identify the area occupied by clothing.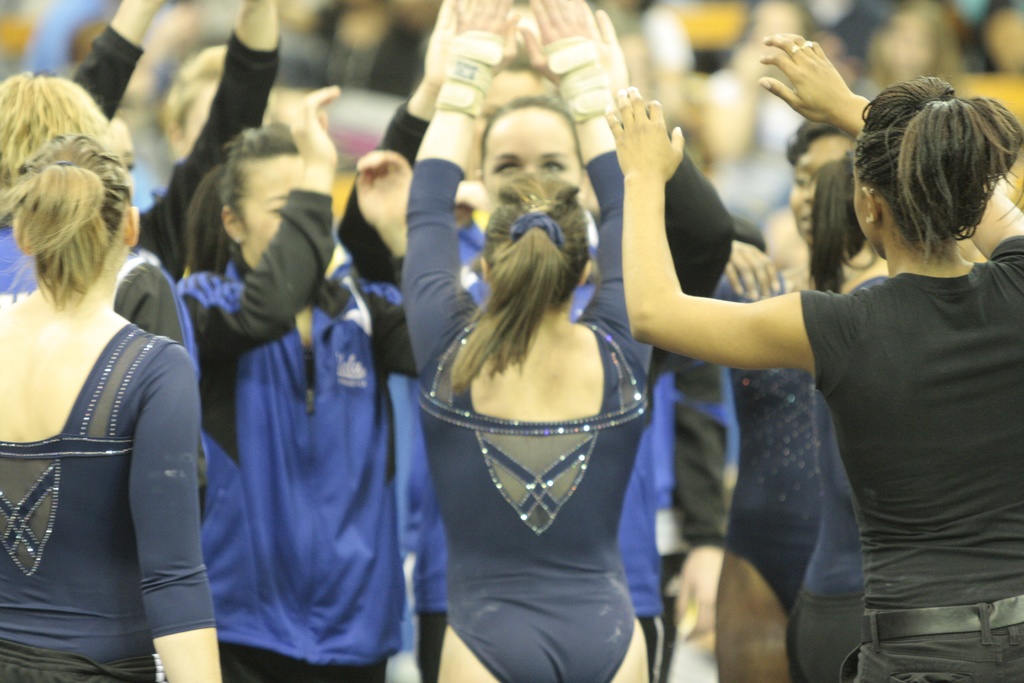
Area: rect(399, 161, 671, 682).
